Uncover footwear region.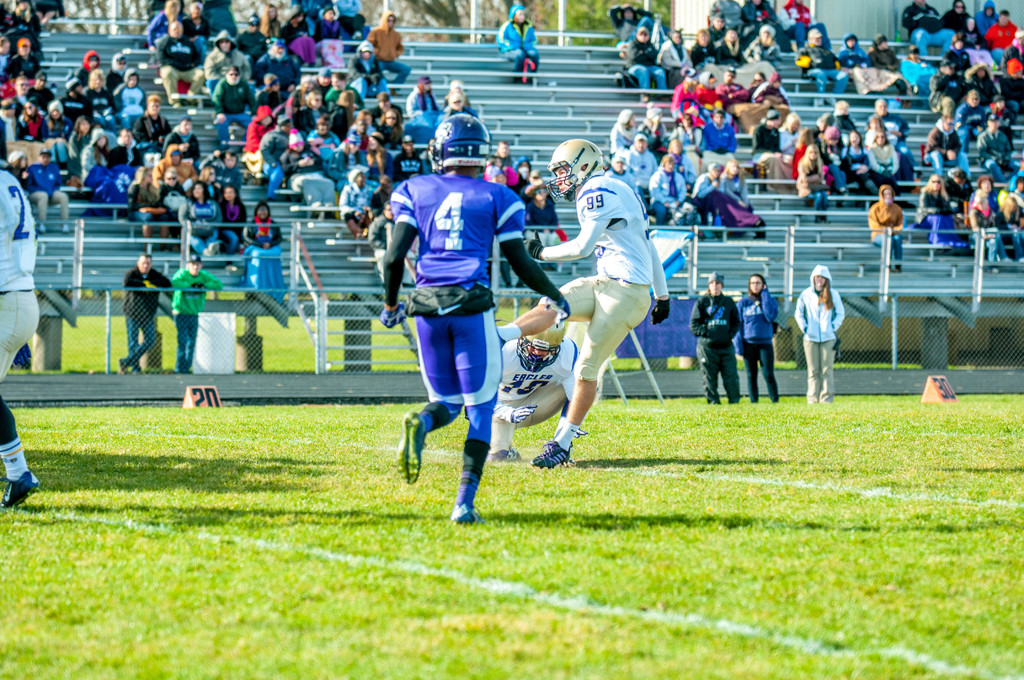
Uncovered: (63, 223, 68, 232).
